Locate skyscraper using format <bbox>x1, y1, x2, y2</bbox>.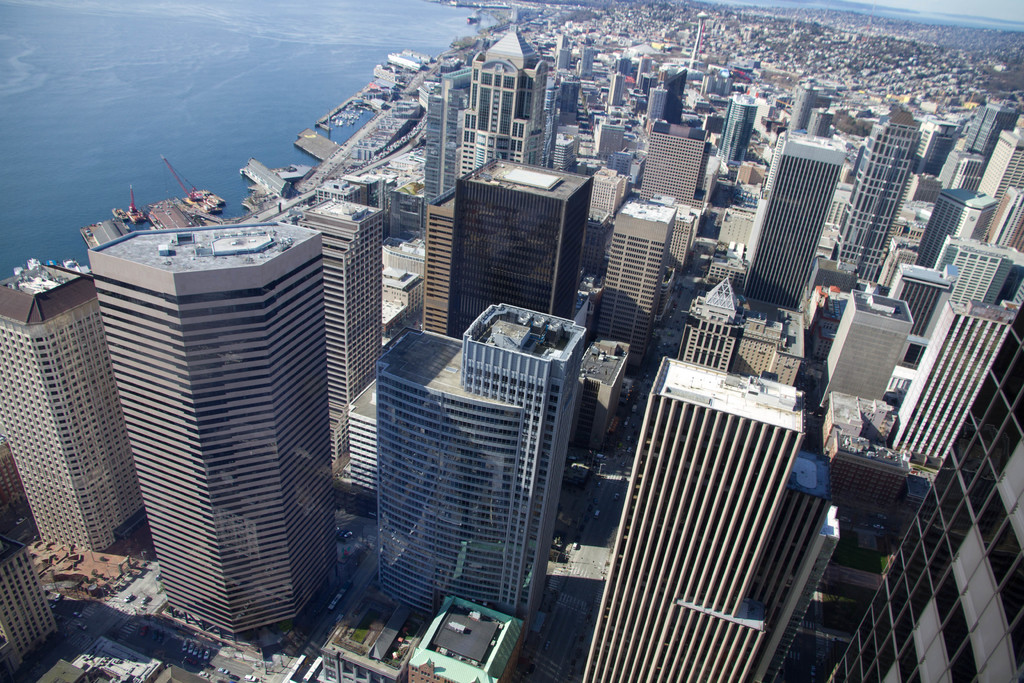
<bbox>787, 84, 844, 135</bbox>.
